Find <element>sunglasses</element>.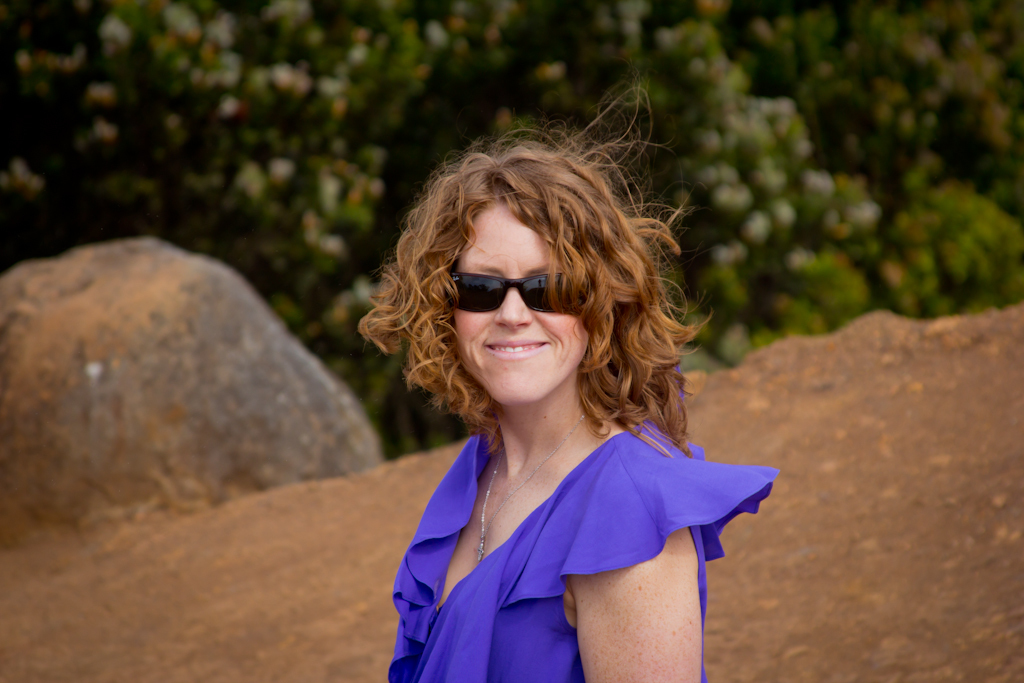
(x1=452, y1=270, x2=578, y2=312).
